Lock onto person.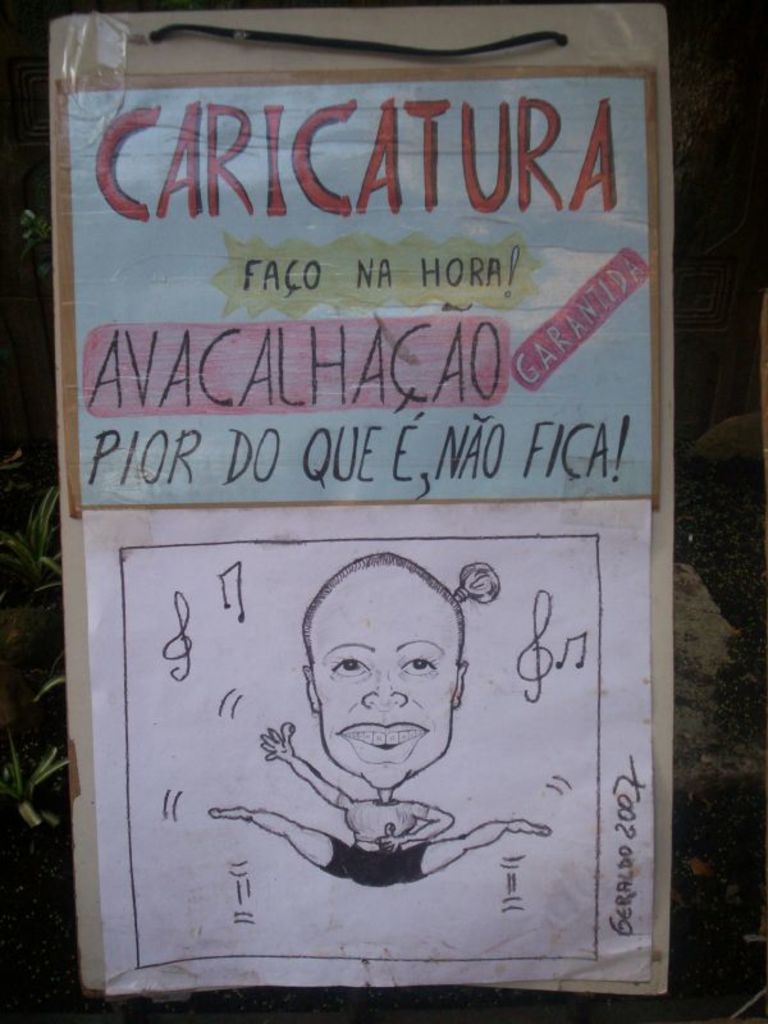
Locked: region(204, 477, 506, 946).
